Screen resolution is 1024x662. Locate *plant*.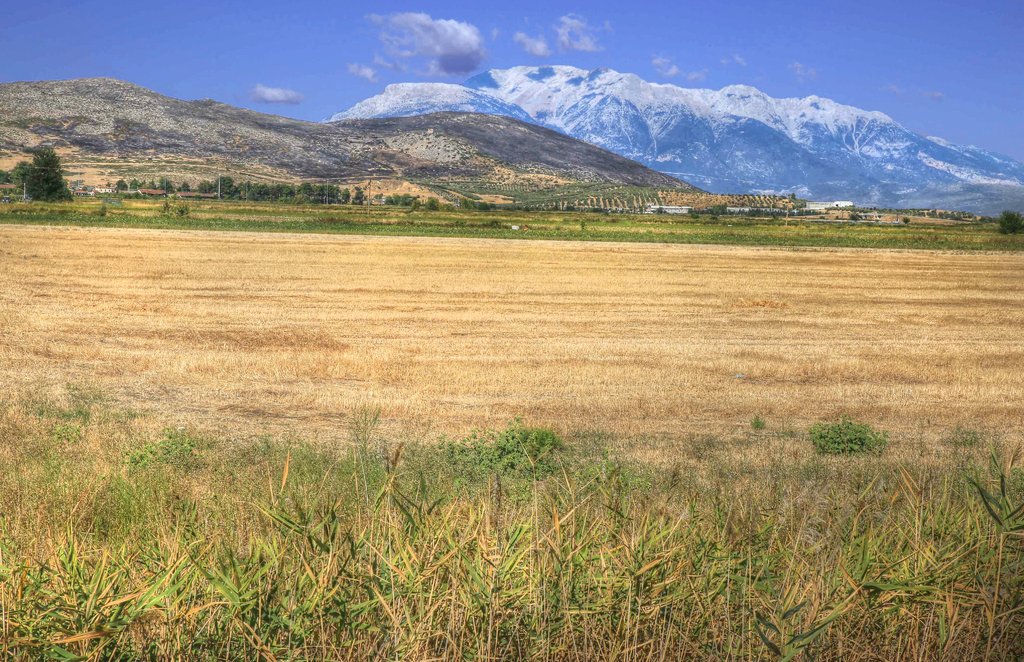
x1=441, y1=420, x2=566, y2=492.
